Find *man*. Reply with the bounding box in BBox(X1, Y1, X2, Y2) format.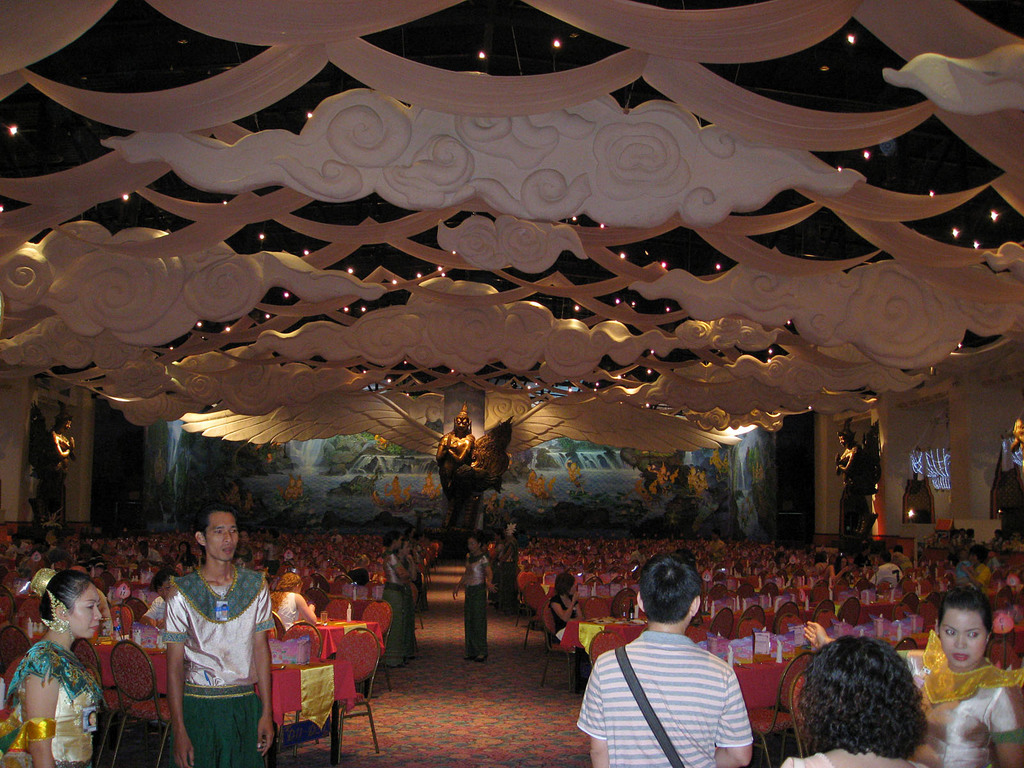
BBox(575, 561, 751, 767).
